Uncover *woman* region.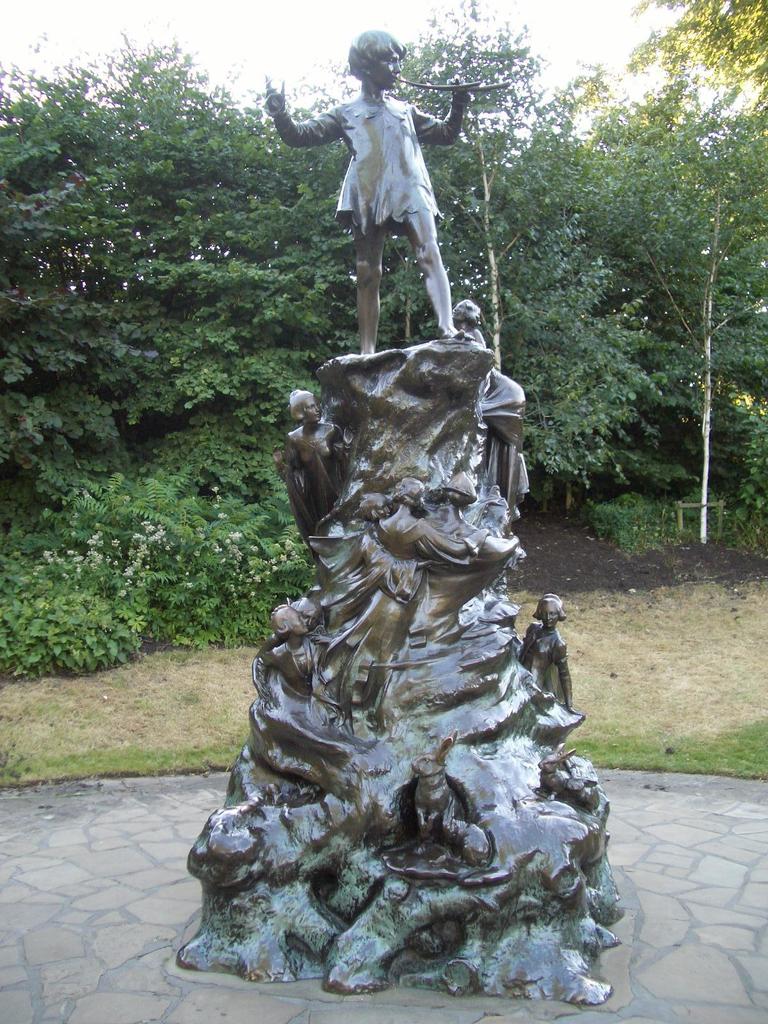
Uncovered: 247,598,364,760.
